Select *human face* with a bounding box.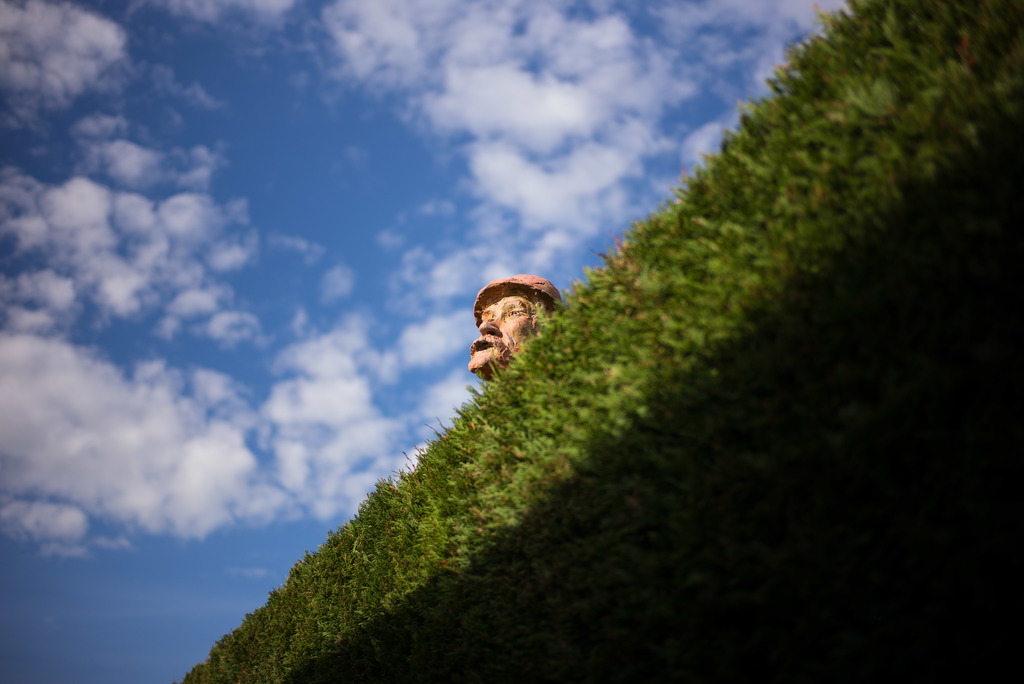
bbox=[469, 289, 547, 375].
